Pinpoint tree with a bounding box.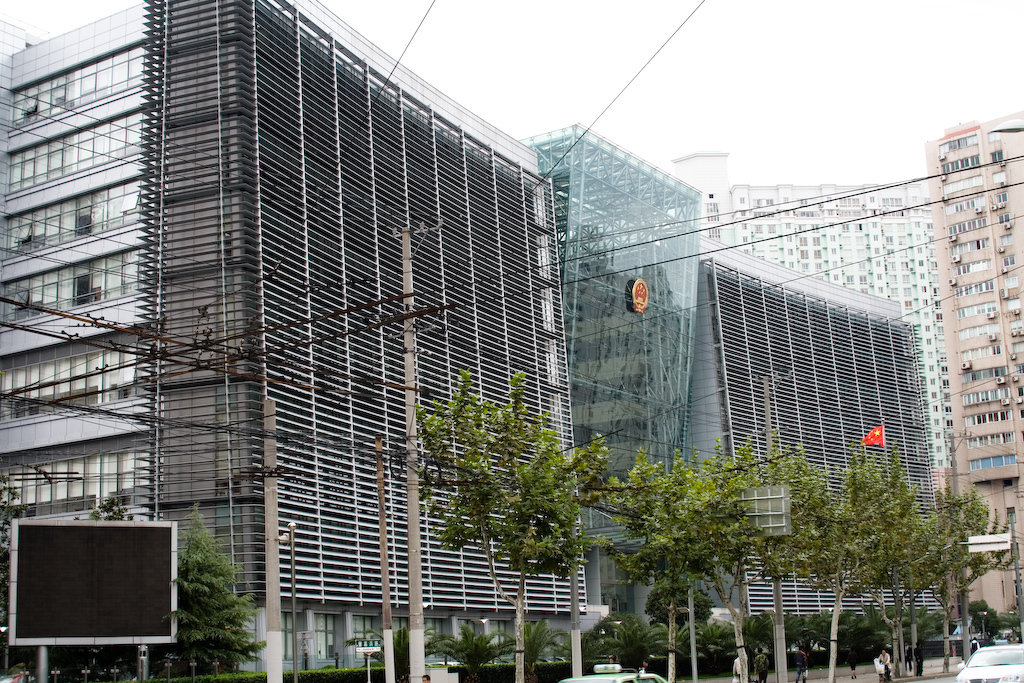
l=70, t=488, r=140, b=674.
